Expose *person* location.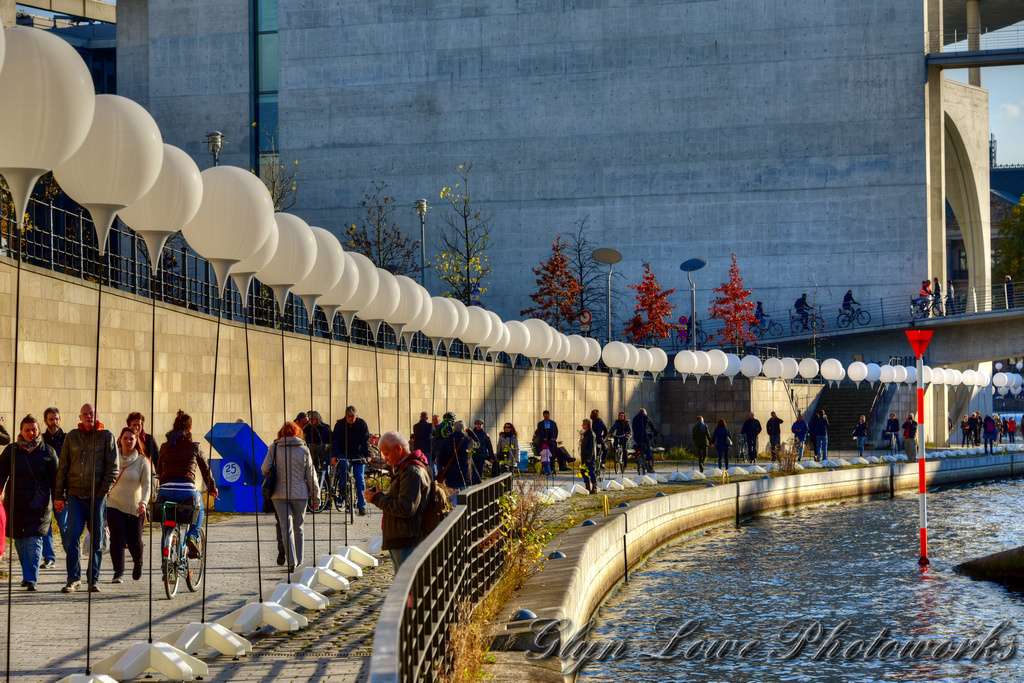
Exposed at box(690, 409, 710, 471).
